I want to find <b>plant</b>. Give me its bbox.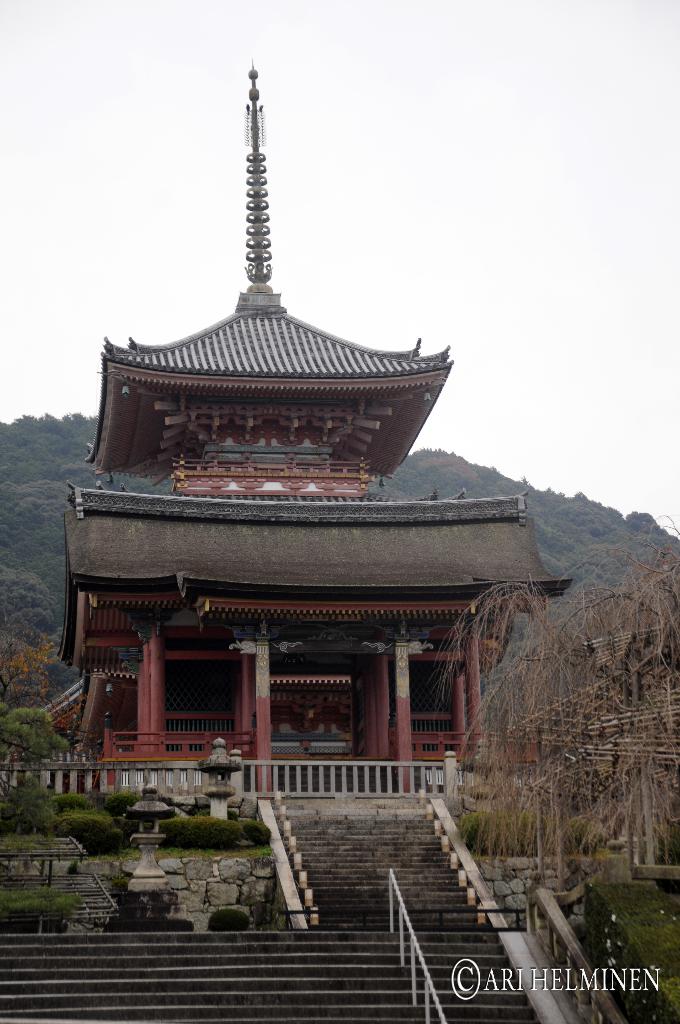
{"x1": 191, "y1": 812, "x2": 247, "y2": 854}.
